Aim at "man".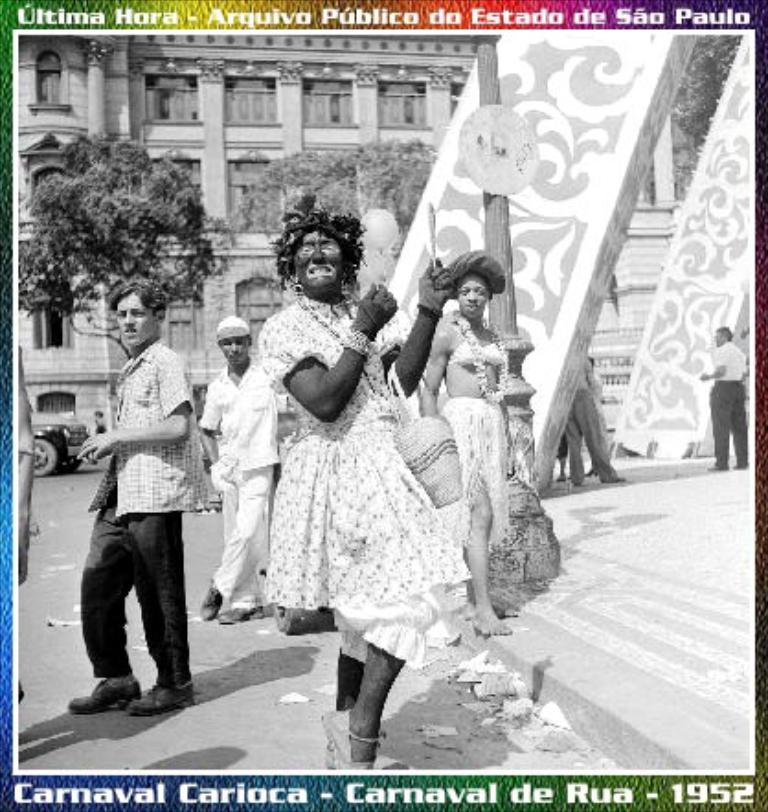
Aimed at 70:272:222:722.
